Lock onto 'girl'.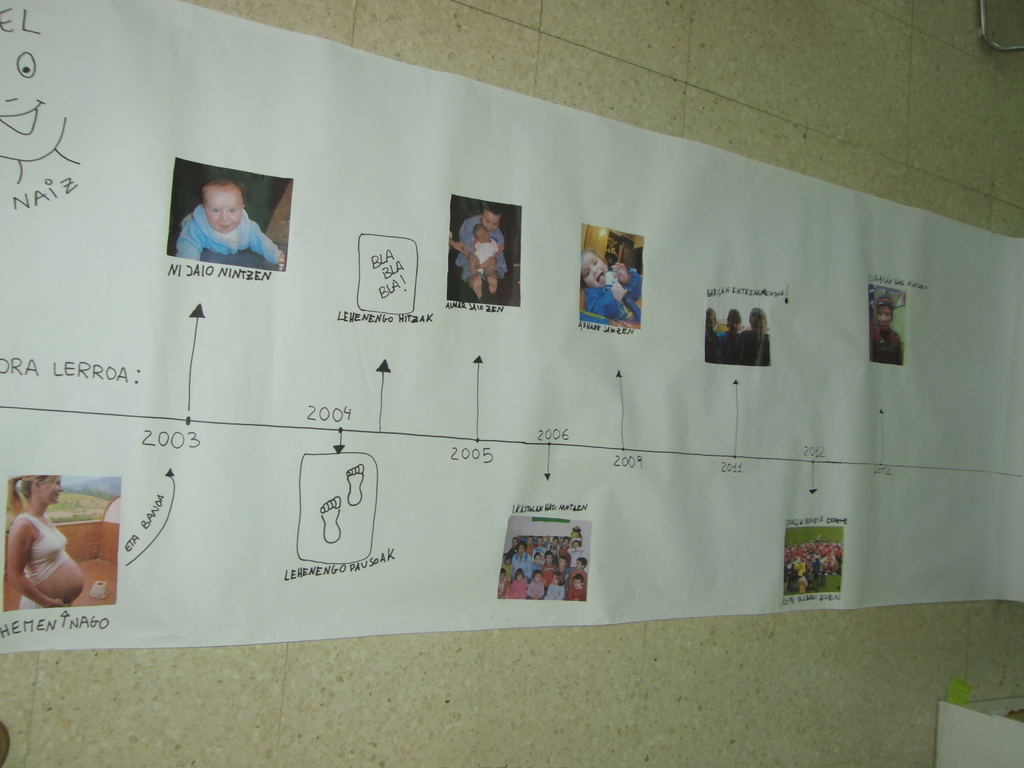
Locked: select_region(565, 540, 585, 576).
